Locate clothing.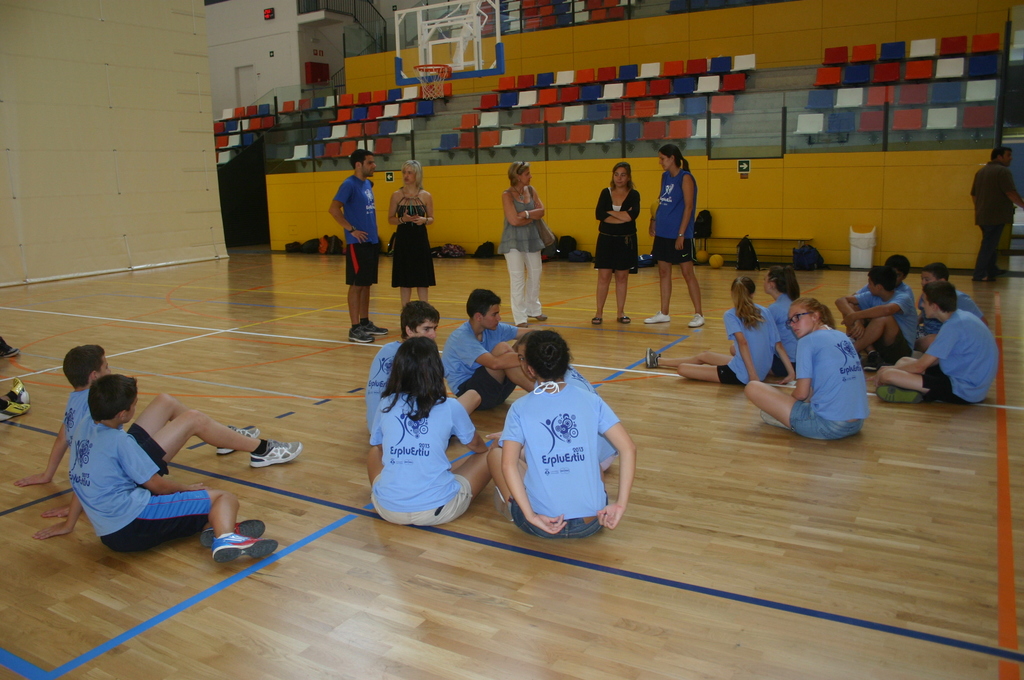
Bounding box: Rect(367, 370, 474, 524).
